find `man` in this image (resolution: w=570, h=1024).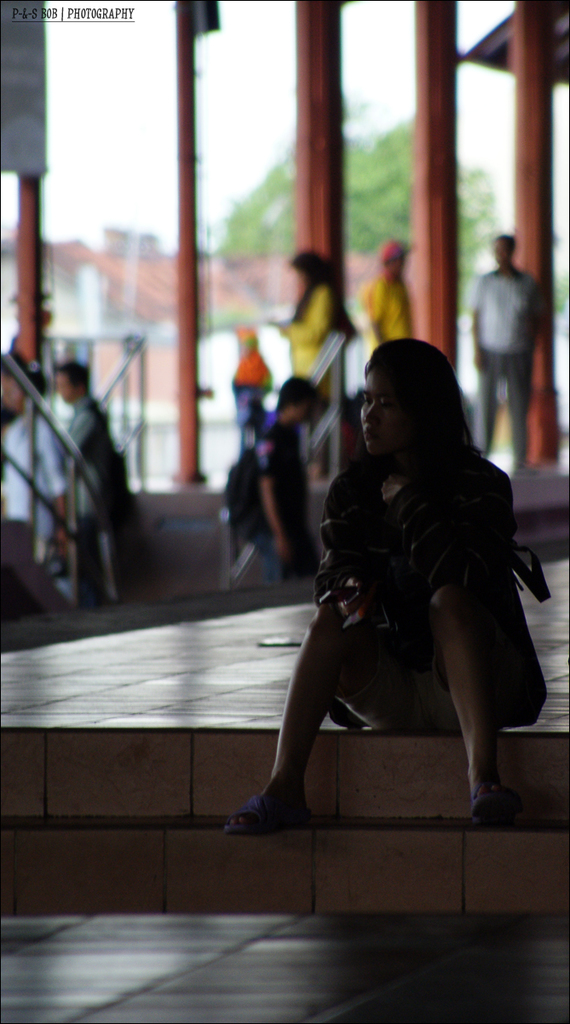
detection(470, 232, 542, 471).
